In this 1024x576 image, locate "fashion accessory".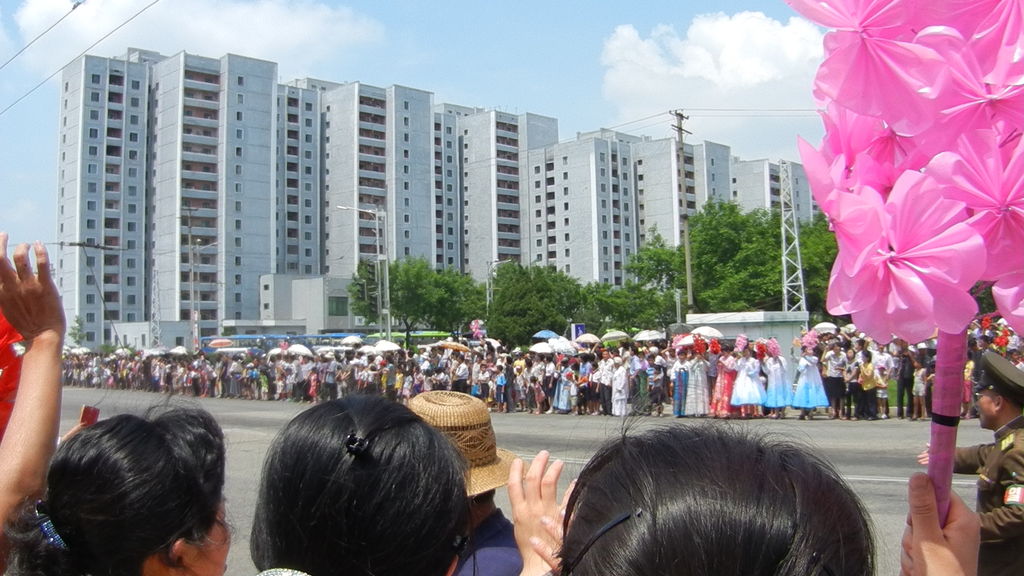
Bounding box: <box>561,508,630,573</box>.
